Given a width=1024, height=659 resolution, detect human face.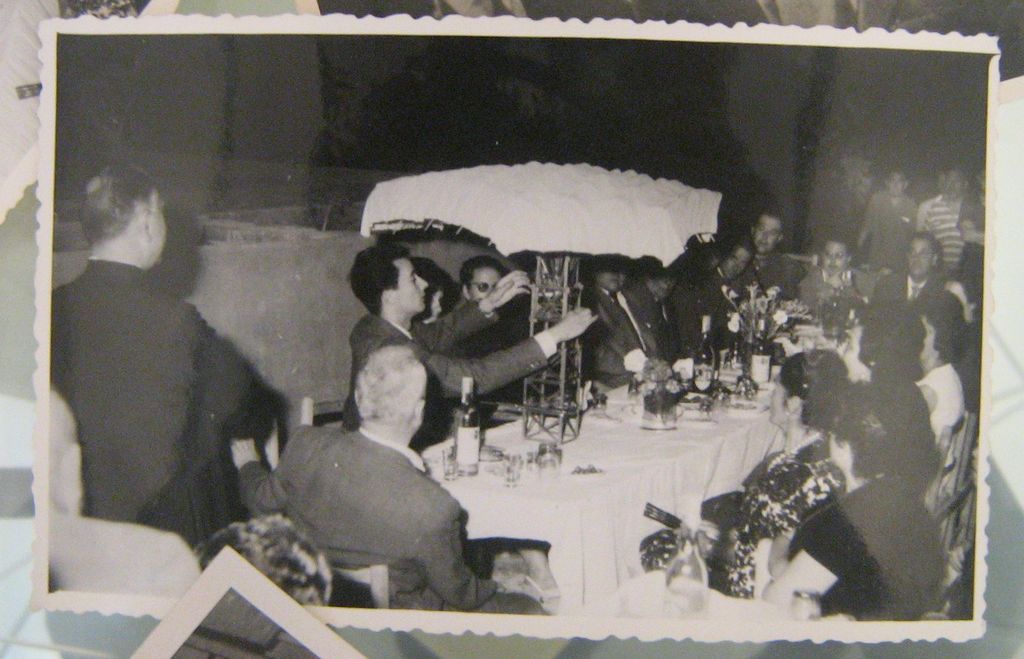
{"left": 906, "top": 240, "right": 934, "bottom": 279}.
